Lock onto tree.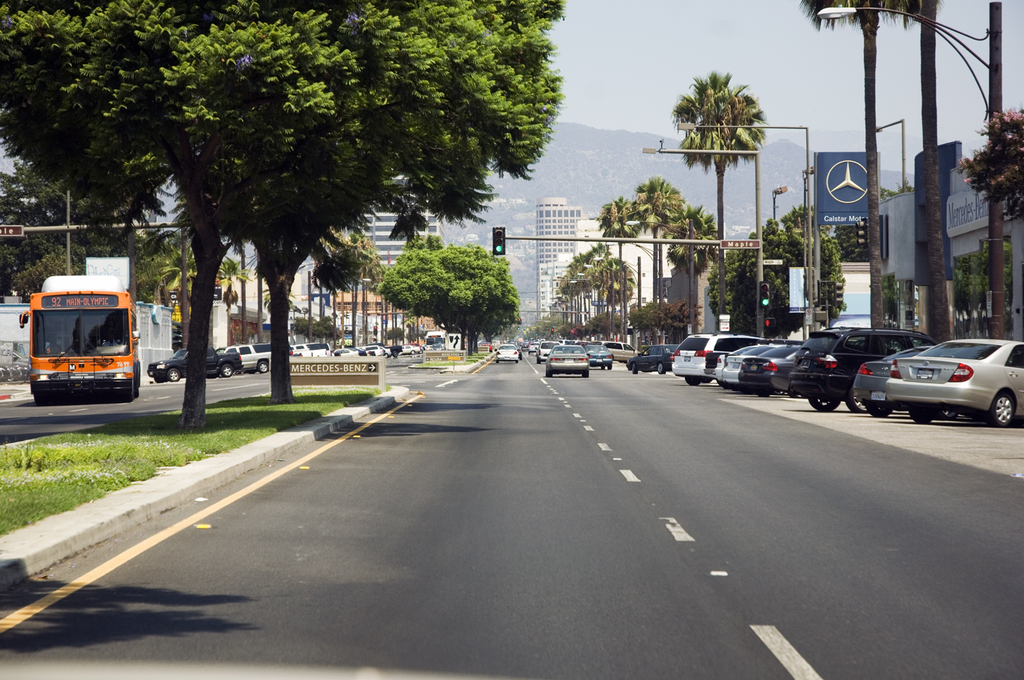
Locked: box(664, 55, 795, 297).
